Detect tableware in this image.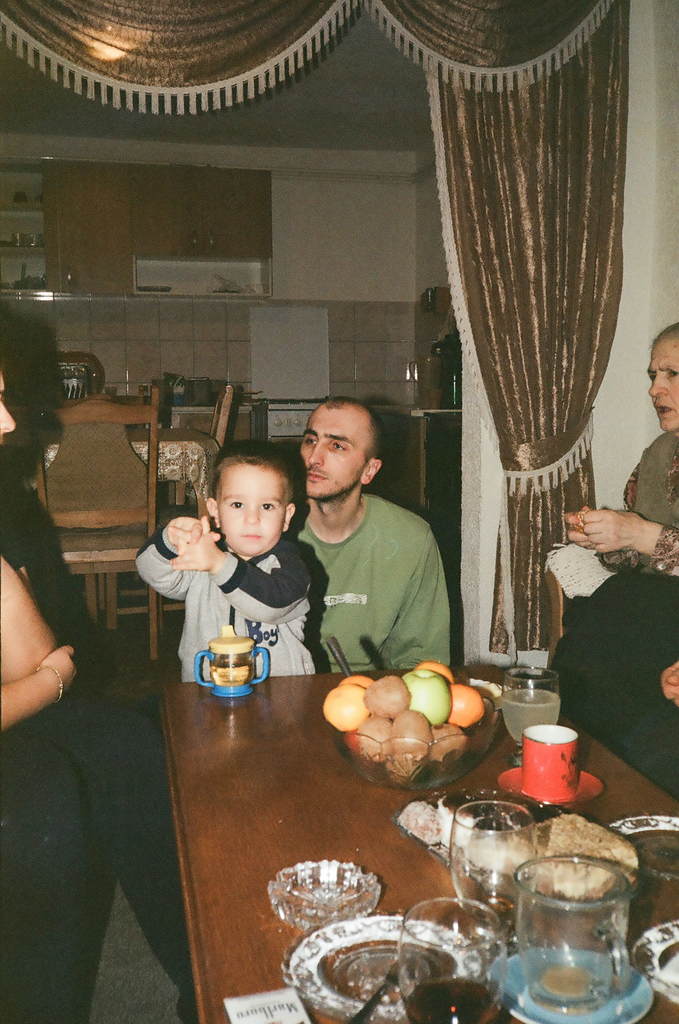
Detection: box(266, 860, 388, 913).
